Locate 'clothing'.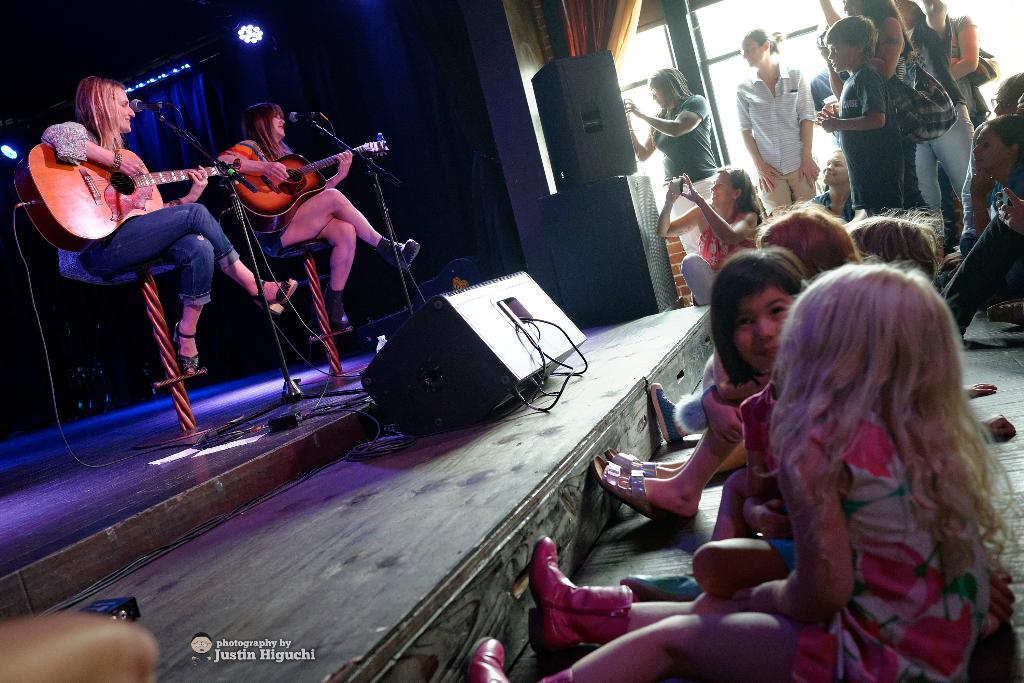
Bounding box: (948, 18, 991, 124).
